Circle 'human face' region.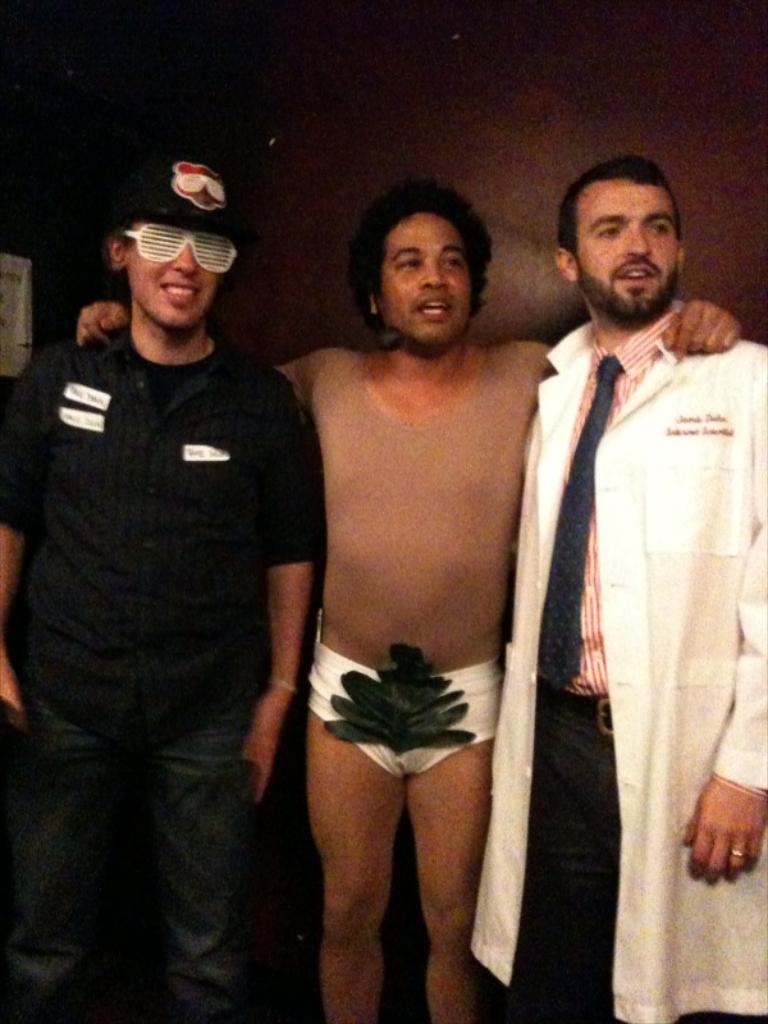
Region: 576:182:678:310.
